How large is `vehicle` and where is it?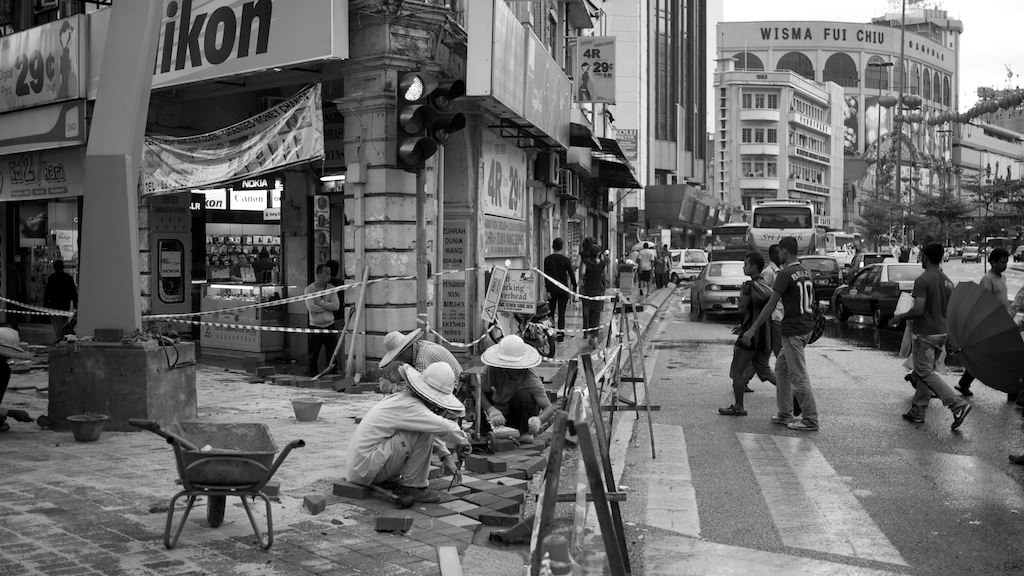
Bounding box: box(743, 196, 815, 261).
